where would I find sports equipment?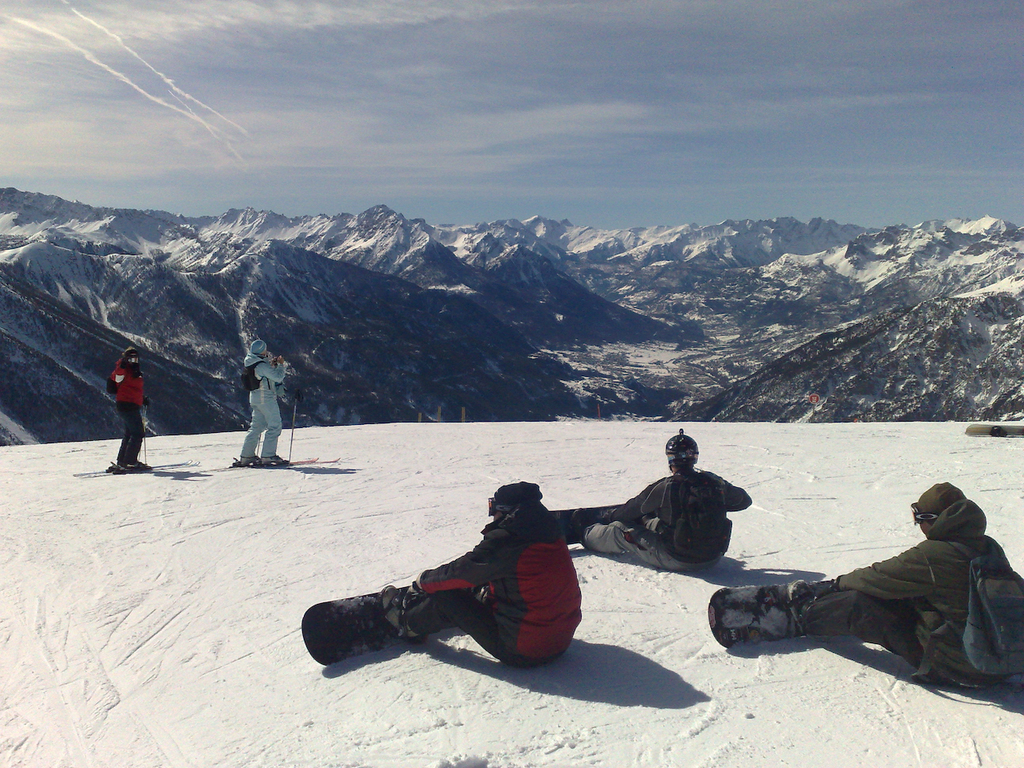
At x1=664 y1=434 x2=698 y2=472.
